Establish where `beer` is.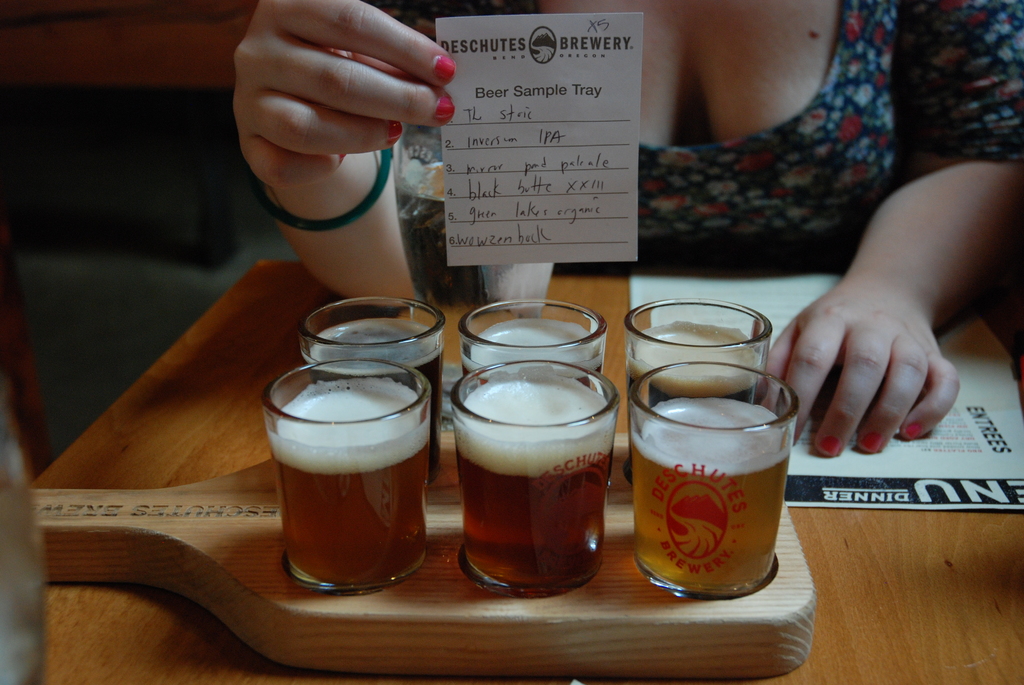
Established at (left=288, top=290, right=443, bottom=500).
